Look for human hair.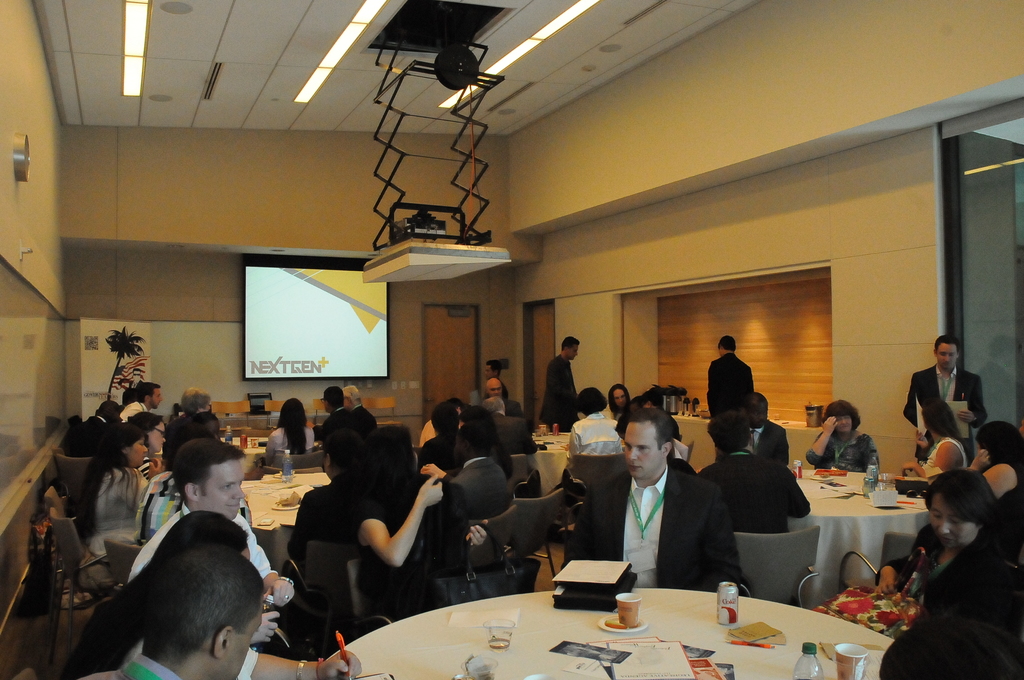
Found: <bbox>486, 359, 502, 376</bbox>.
